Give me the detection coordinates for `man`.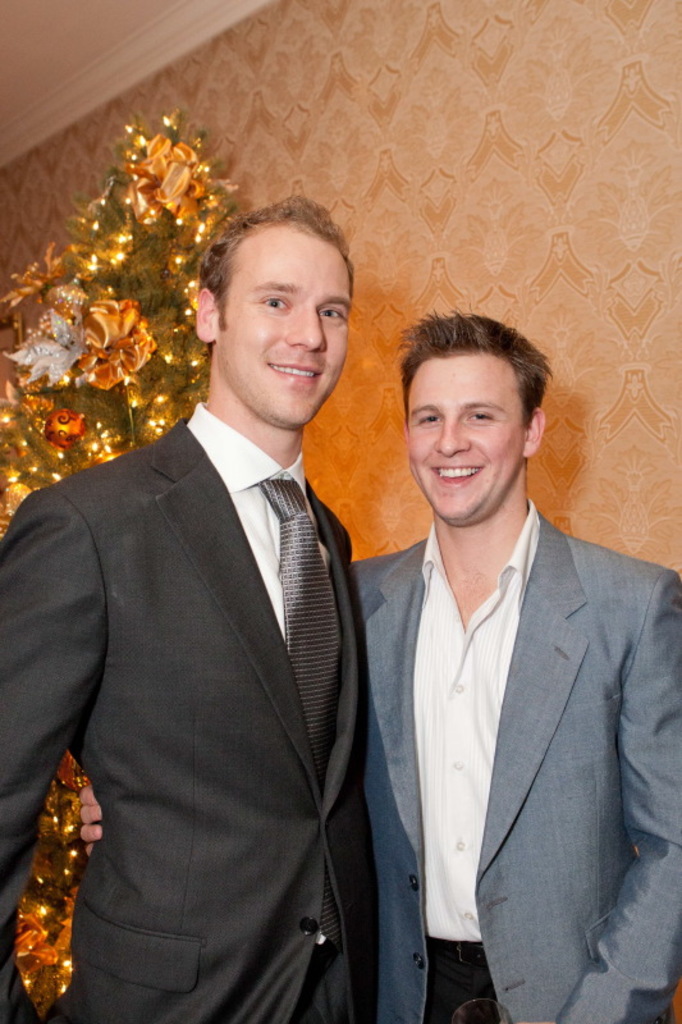
81/298/681/1023.
